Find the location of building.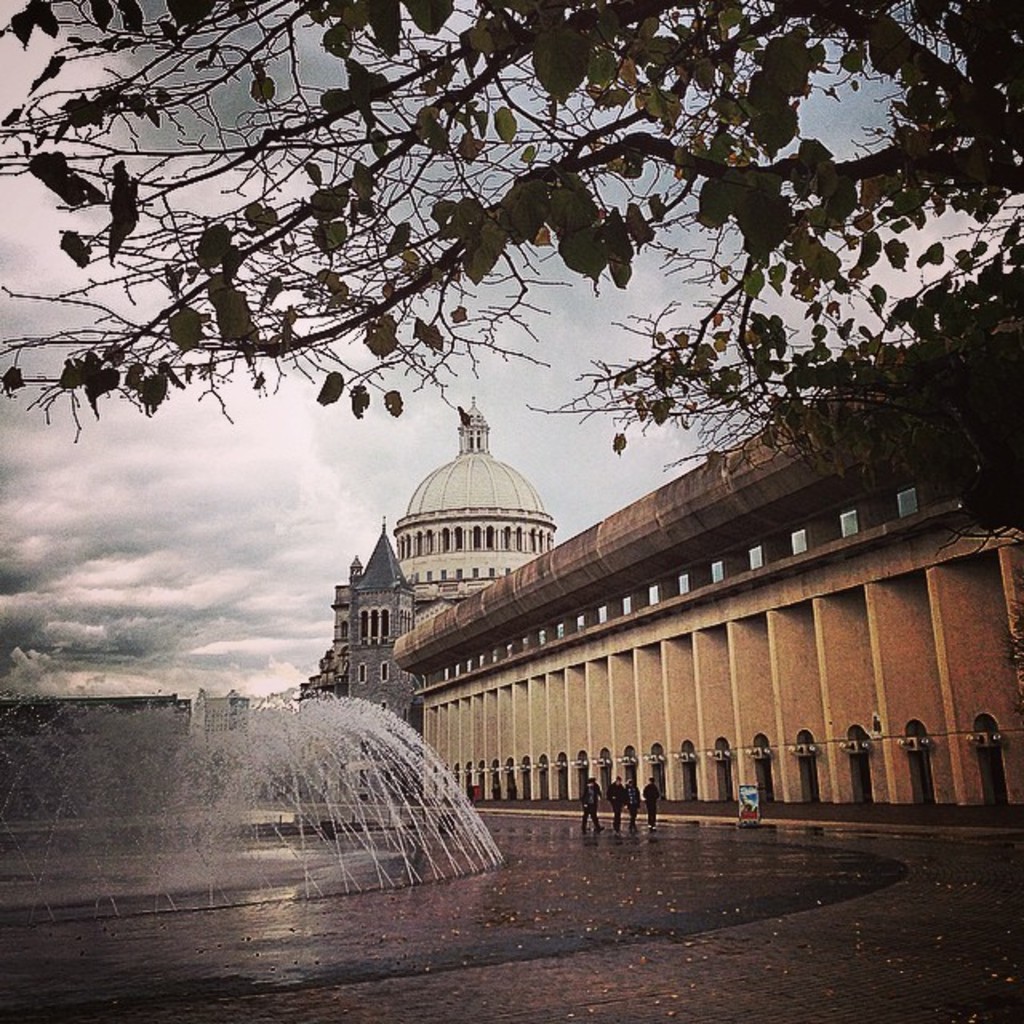
Location: box(309, 400, 1022, 824).
